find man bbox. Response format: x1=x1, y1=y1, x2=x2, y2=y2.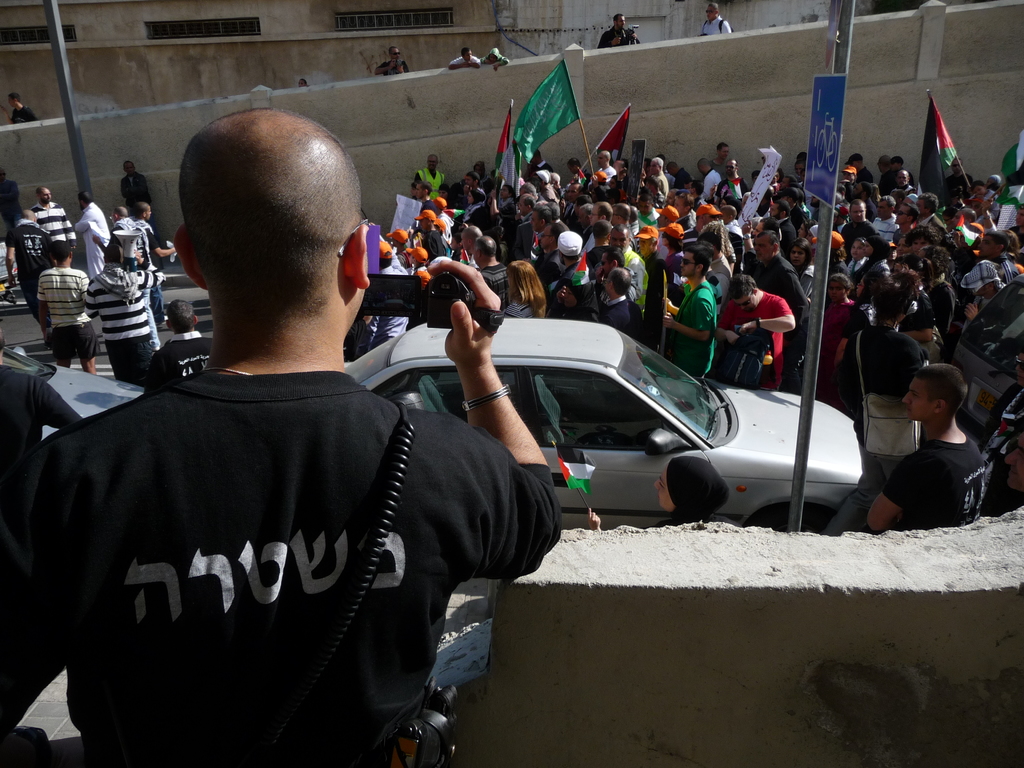
x1=595, y1=267, x2=644, y2=335.
